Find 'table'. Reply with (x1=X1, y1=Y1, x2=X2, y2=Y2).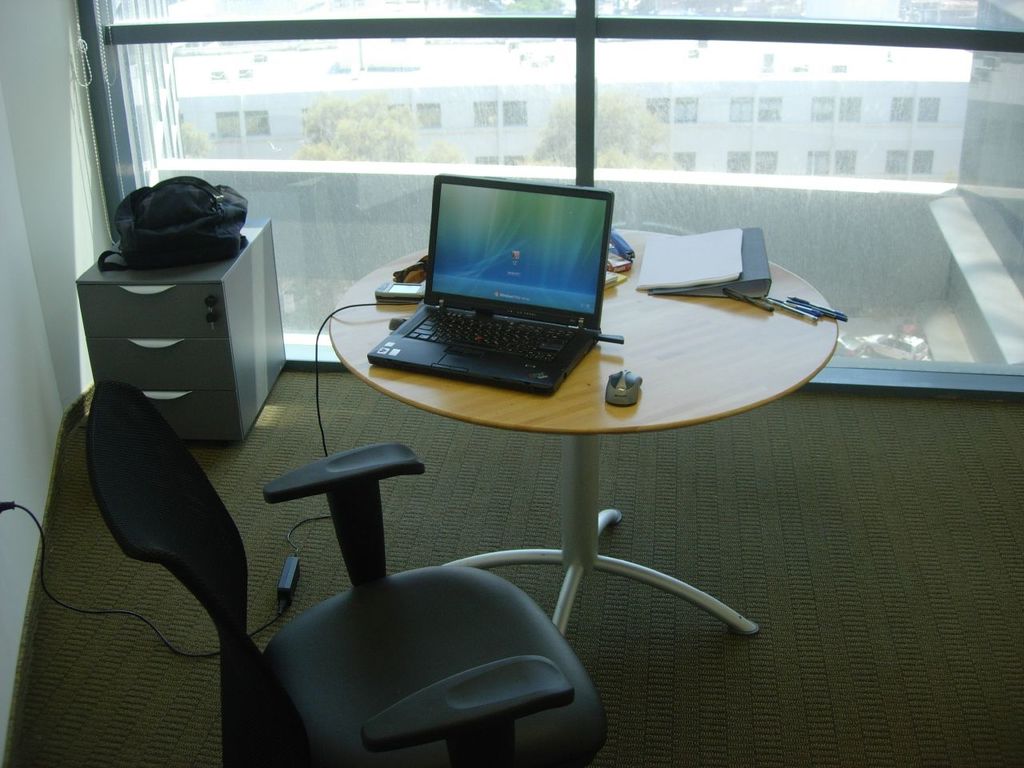
(x1=73, y1=212, x2=286, y2=448).
